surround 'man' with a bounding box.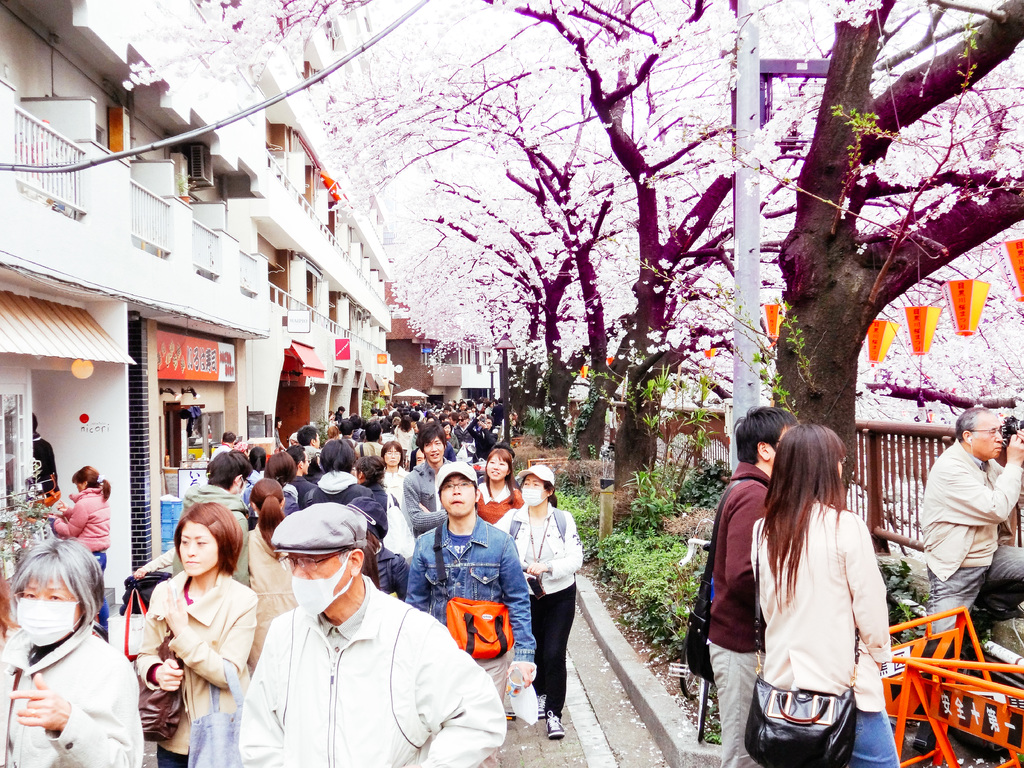
[341, 422, 358, 443].
